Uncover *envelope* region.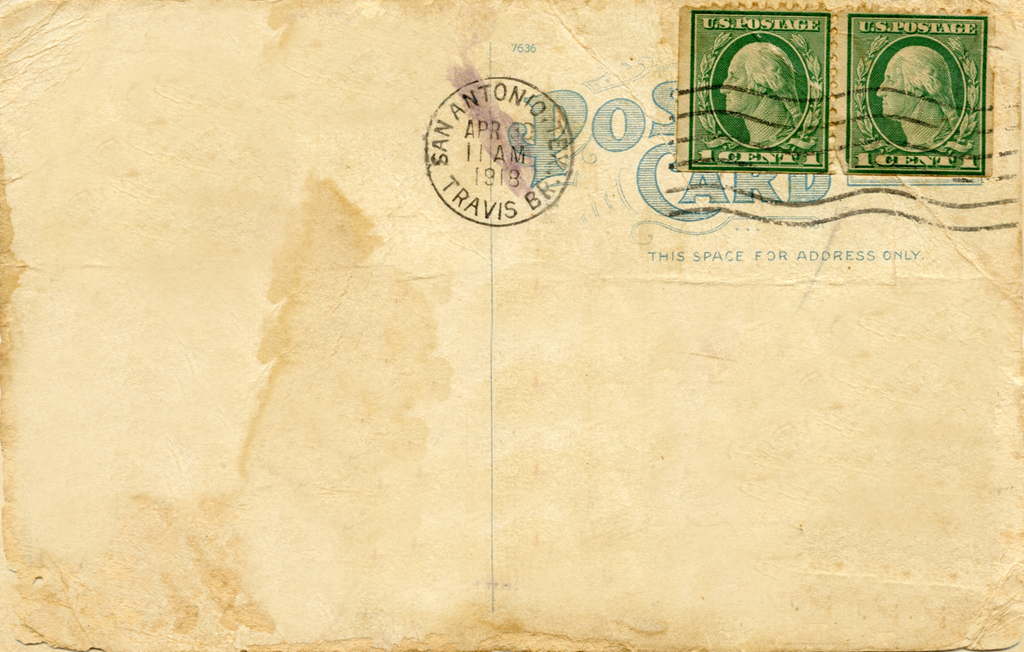
Uncovered: [left=4, top=2, right=1023, bottom=649].
